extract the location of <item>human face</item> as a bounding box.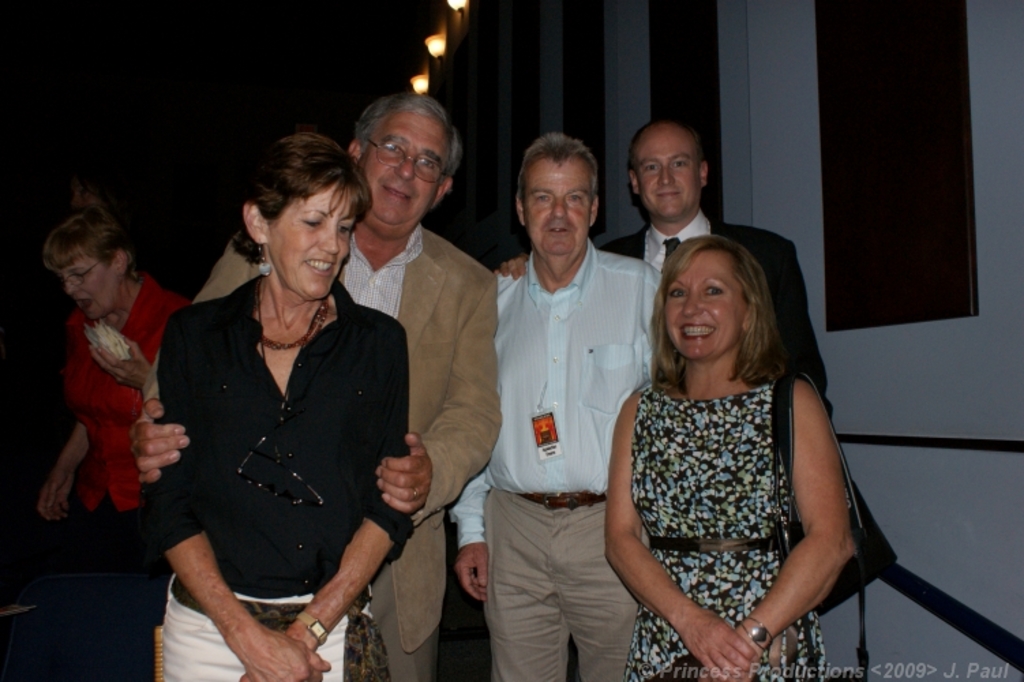
x1=633 y1=125 x2=699 y2=217.
